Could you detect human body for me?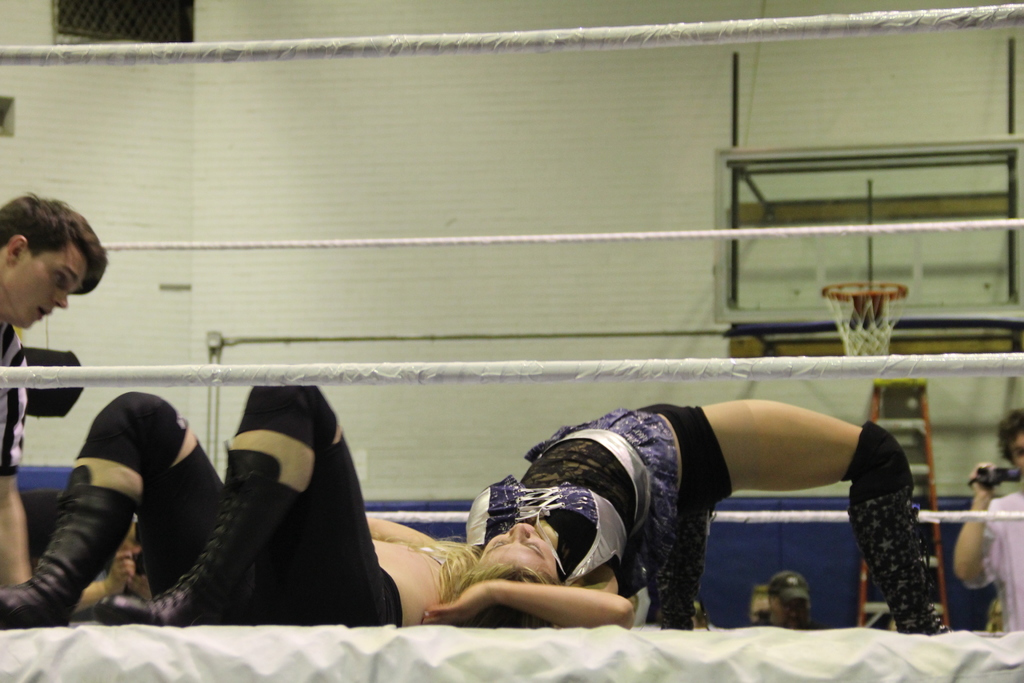
Detection result: <box>0,190,108,591</box>.
